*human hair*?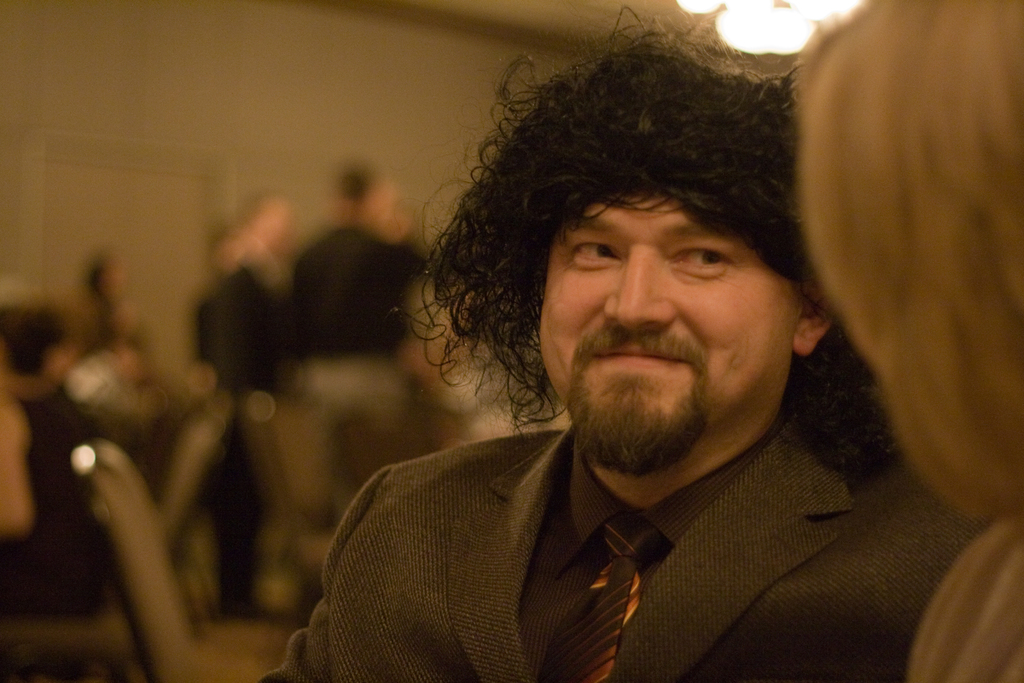
<bbox>347, 158, 376, 197</bbox>
